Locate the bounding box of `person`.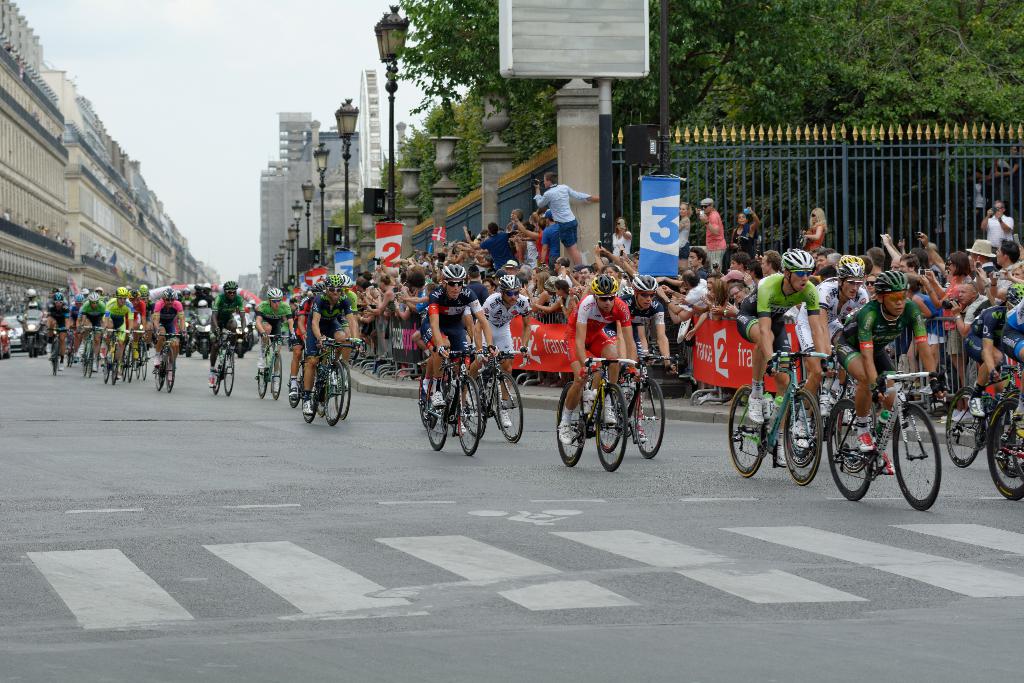
Bounding box: Rect(915, 240, 945, 278).
